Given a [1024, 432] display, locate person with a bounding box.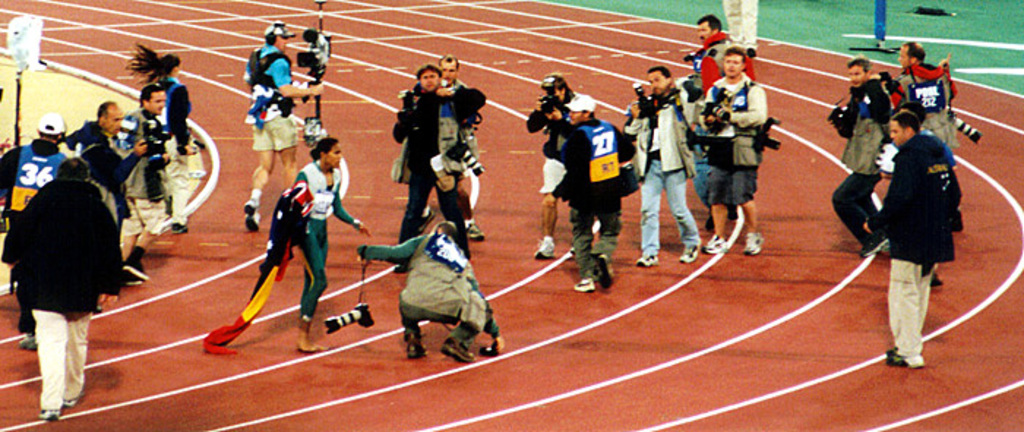
Located: (left=522, top=70, right=582, bottom=259).
